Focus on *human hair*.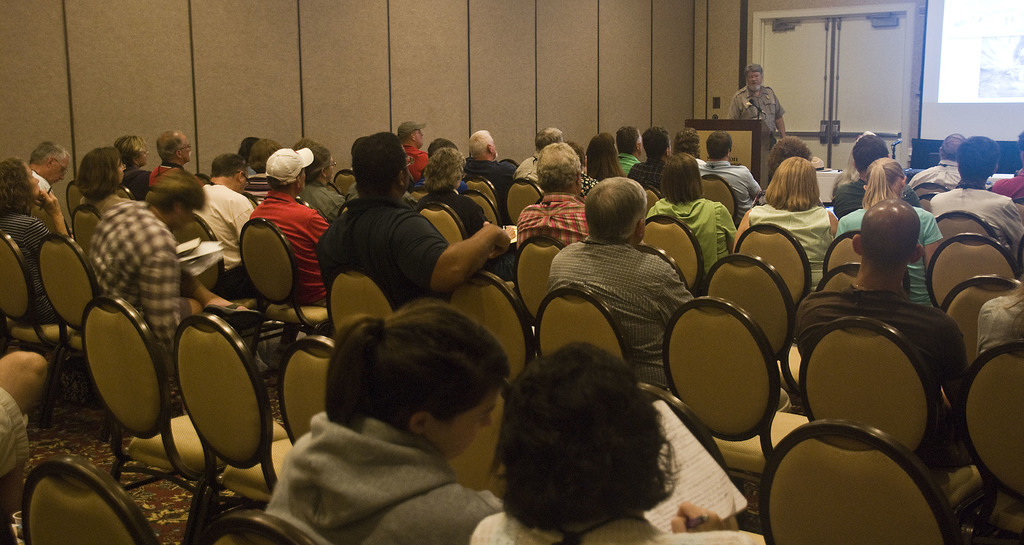
Focused at [860,155,904,209].
